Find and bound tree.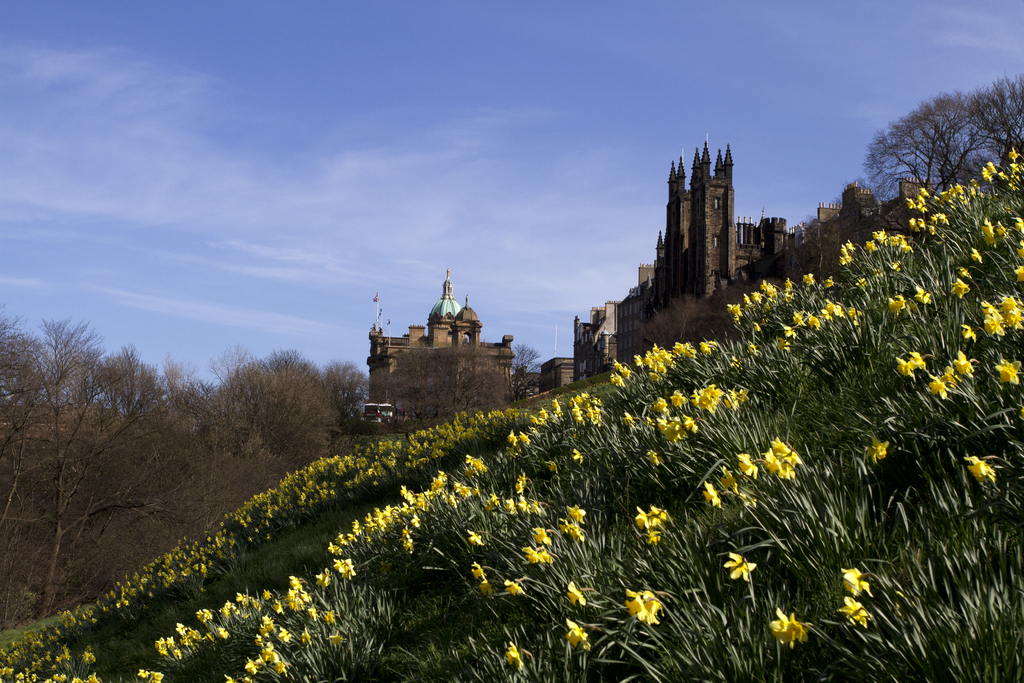
Bound: locate(867, 88, 991, 192).
